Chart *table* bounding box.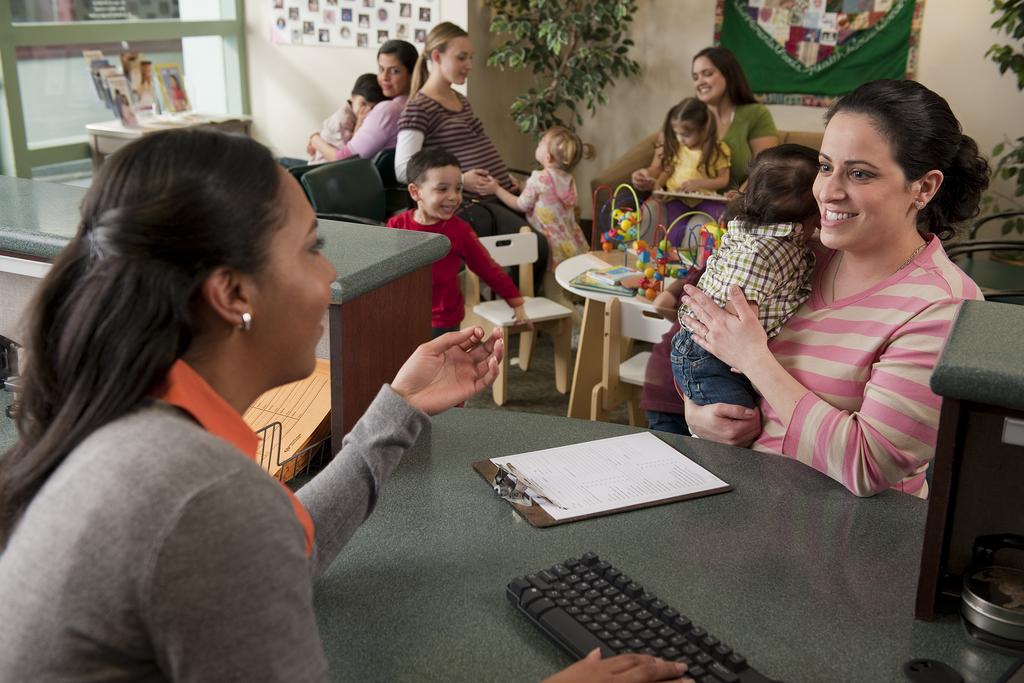
Charted: bbox=(557, 254, 670, 414).
